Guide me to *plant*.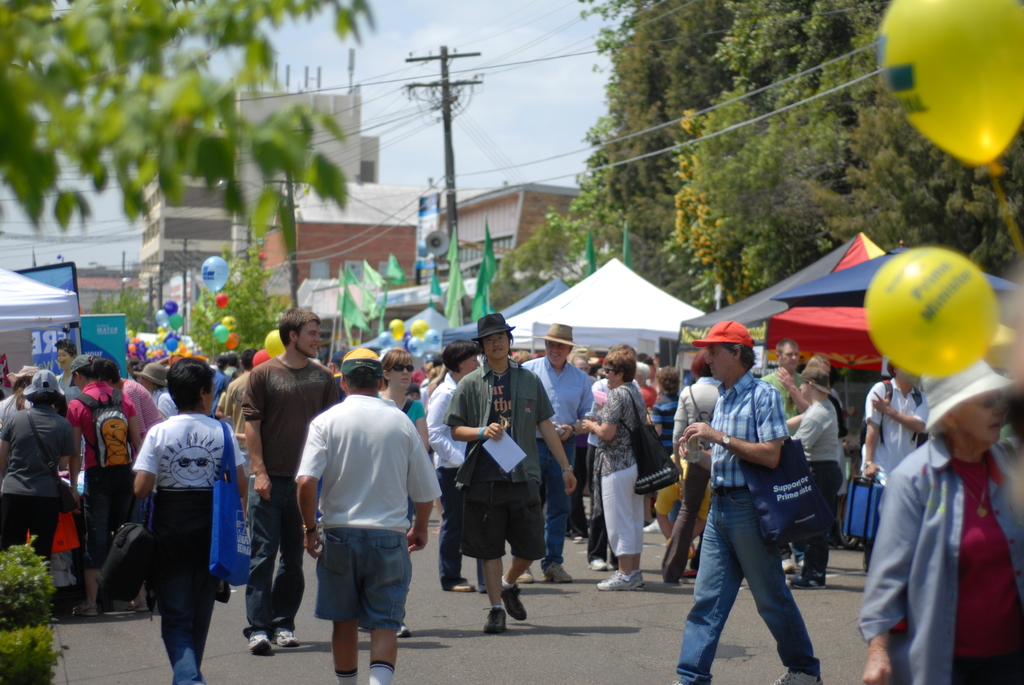
Guidance: bbox(0, 536, 60, 630).
